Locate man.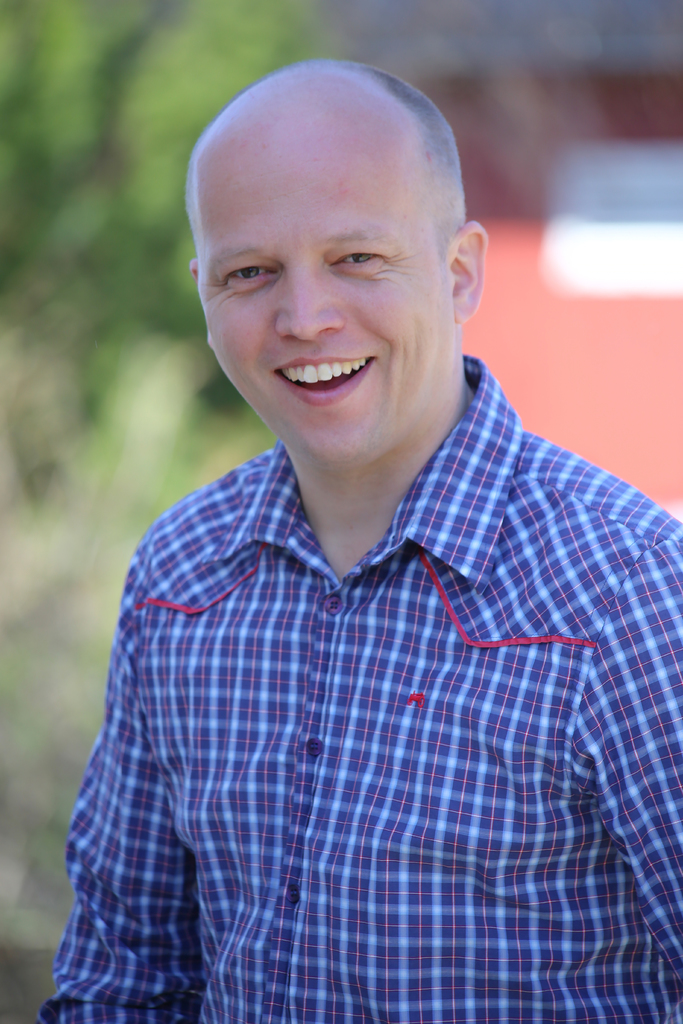
Bounding box: 56/0/679/997.
